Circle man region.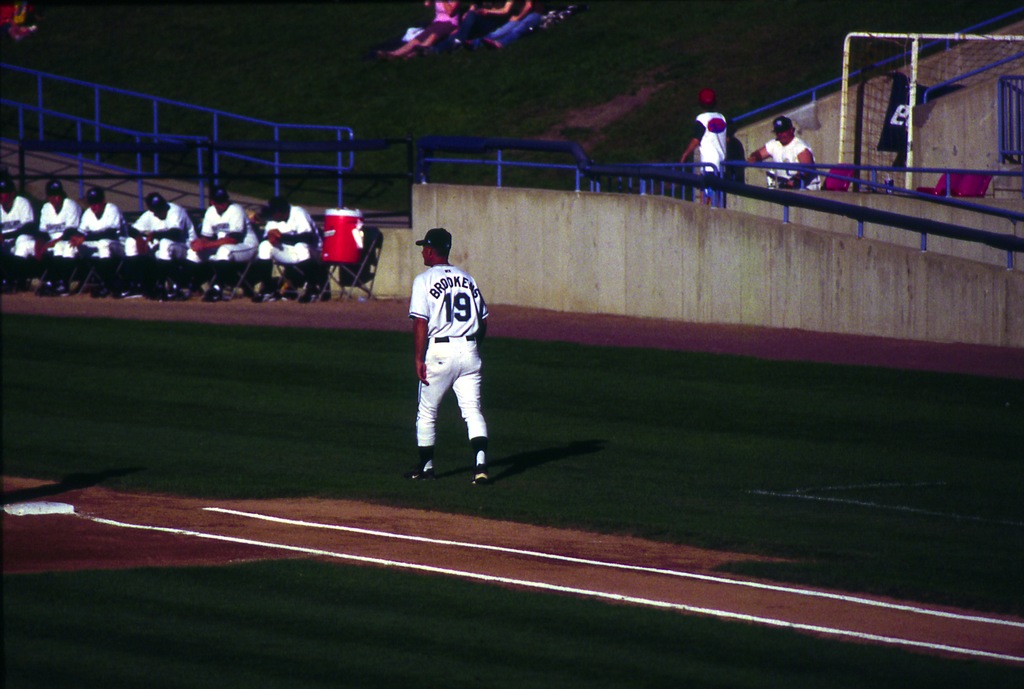
Region: <region>119, 191, 199, 299</region>.
